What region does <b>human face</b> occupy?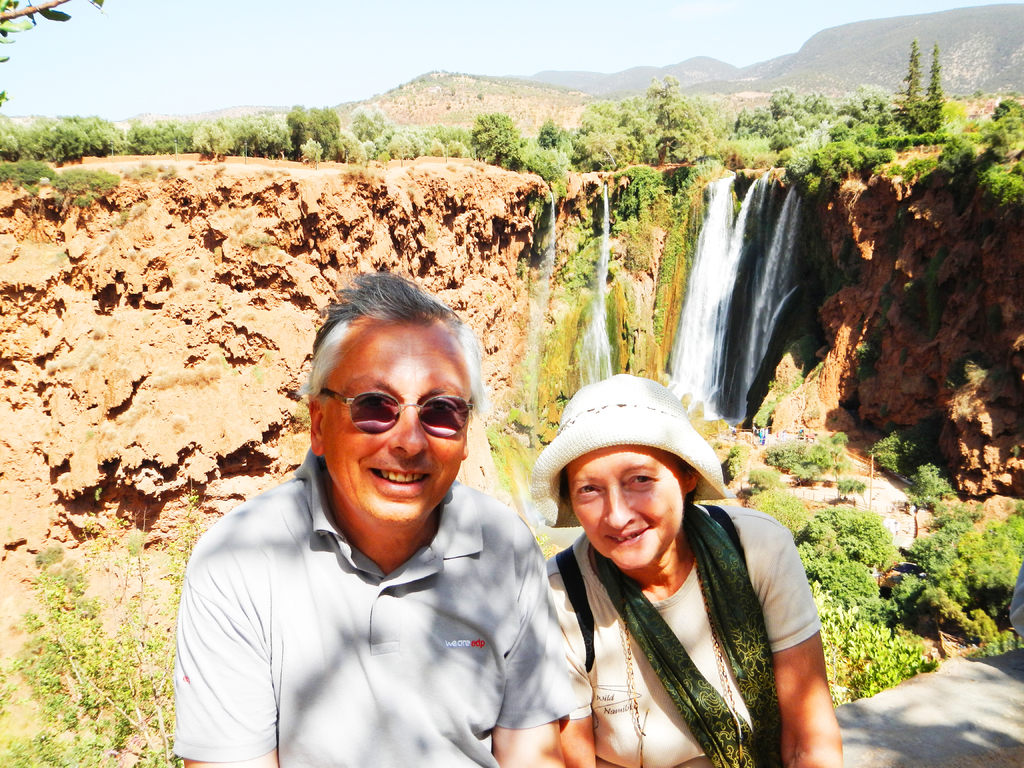
566 445 686 578.
